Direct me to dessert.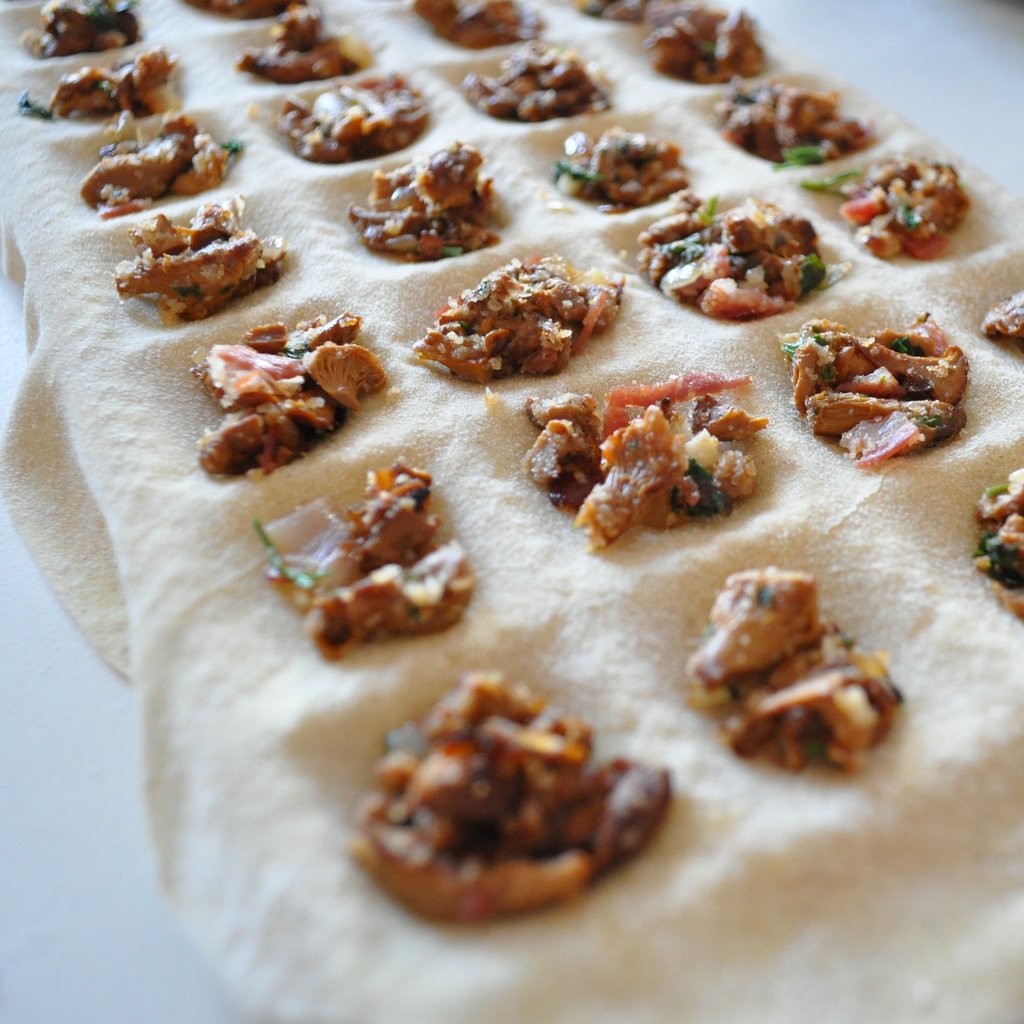
Direction: select_region(278, 463, 481, 668).
